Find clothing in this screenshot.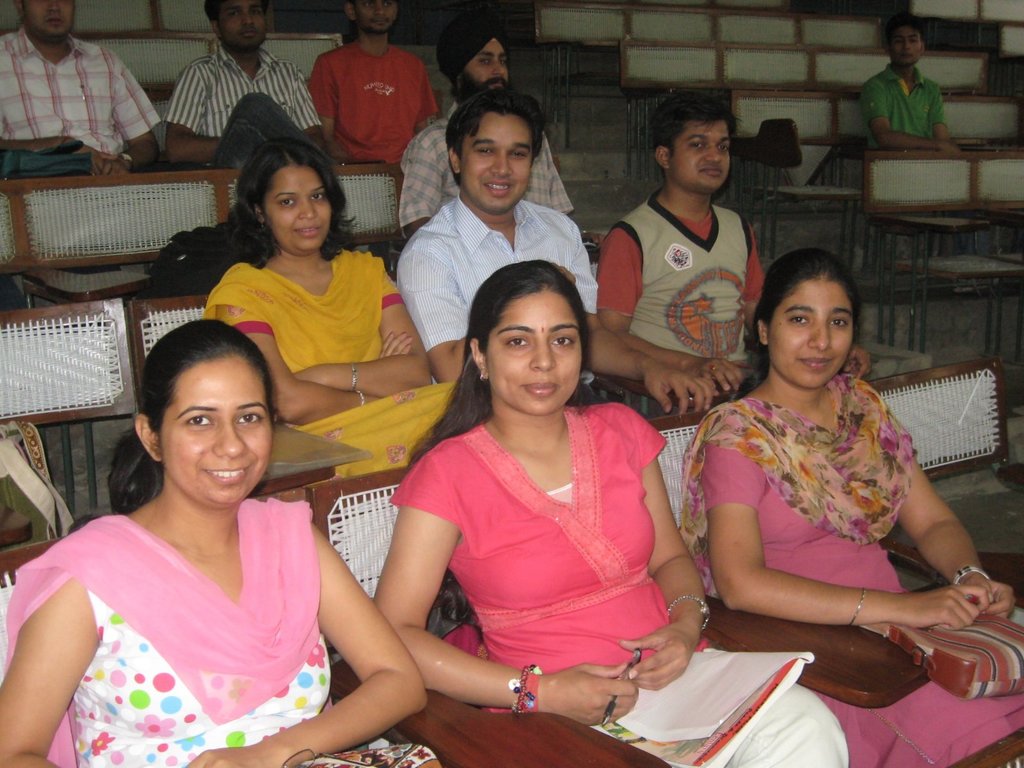
The bounding box for clothing is bbox(388, 196, 604, 346).
